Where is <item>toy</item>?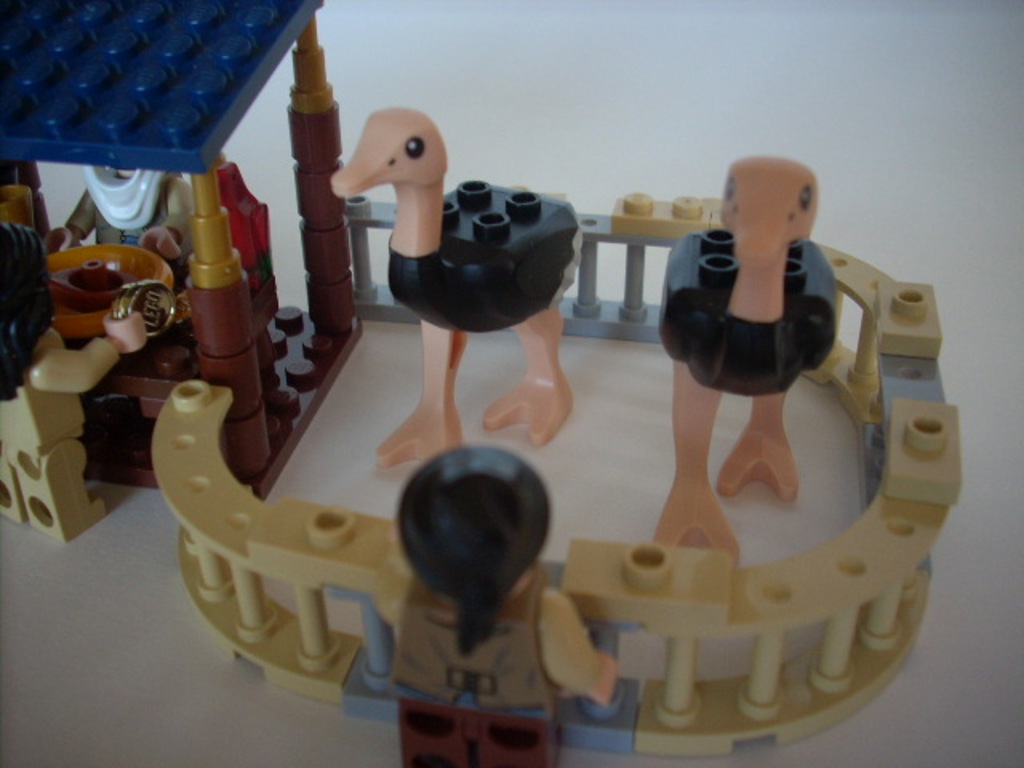
locate(397, 448, 618, 766).
